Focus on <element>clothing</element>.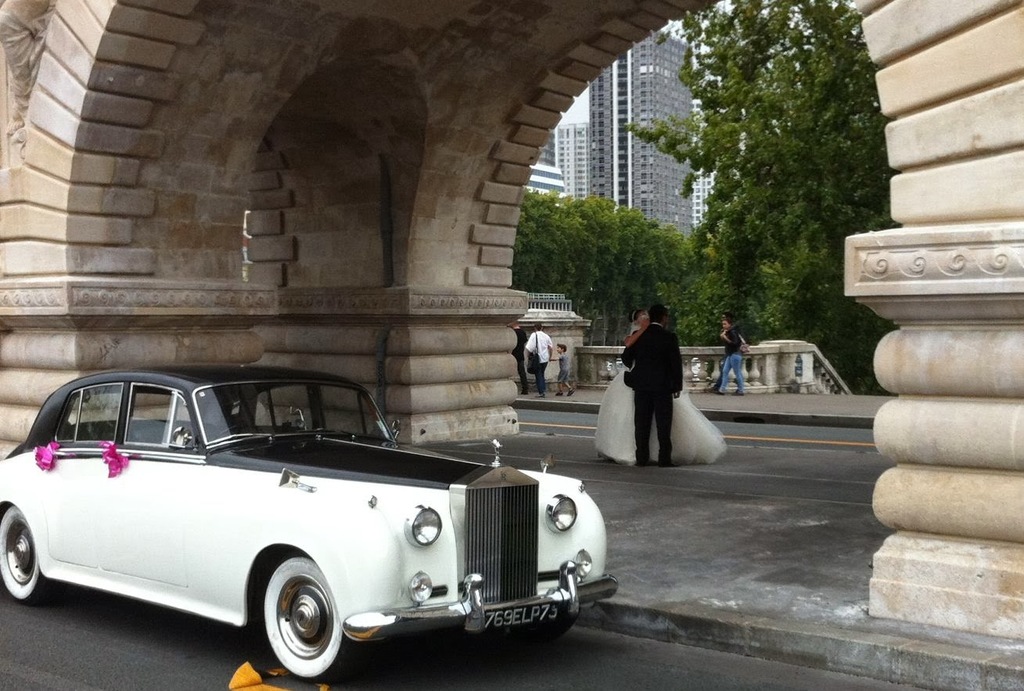
Focused at bbox=[512, 326, 526, 387].
